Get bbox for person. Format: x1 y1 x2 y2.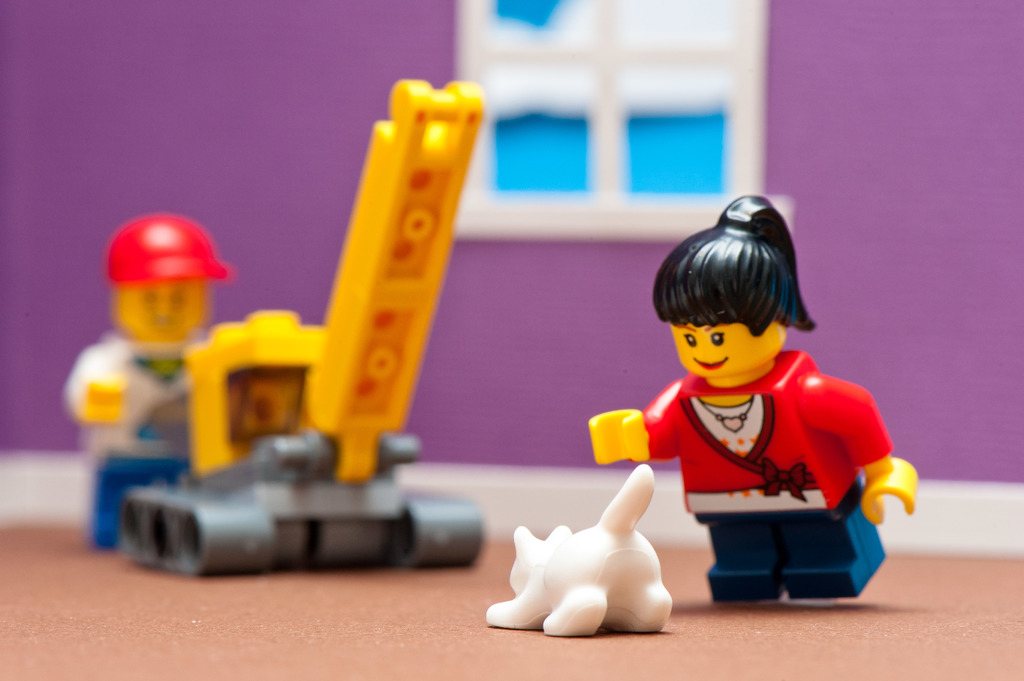
576 177 902 601.
